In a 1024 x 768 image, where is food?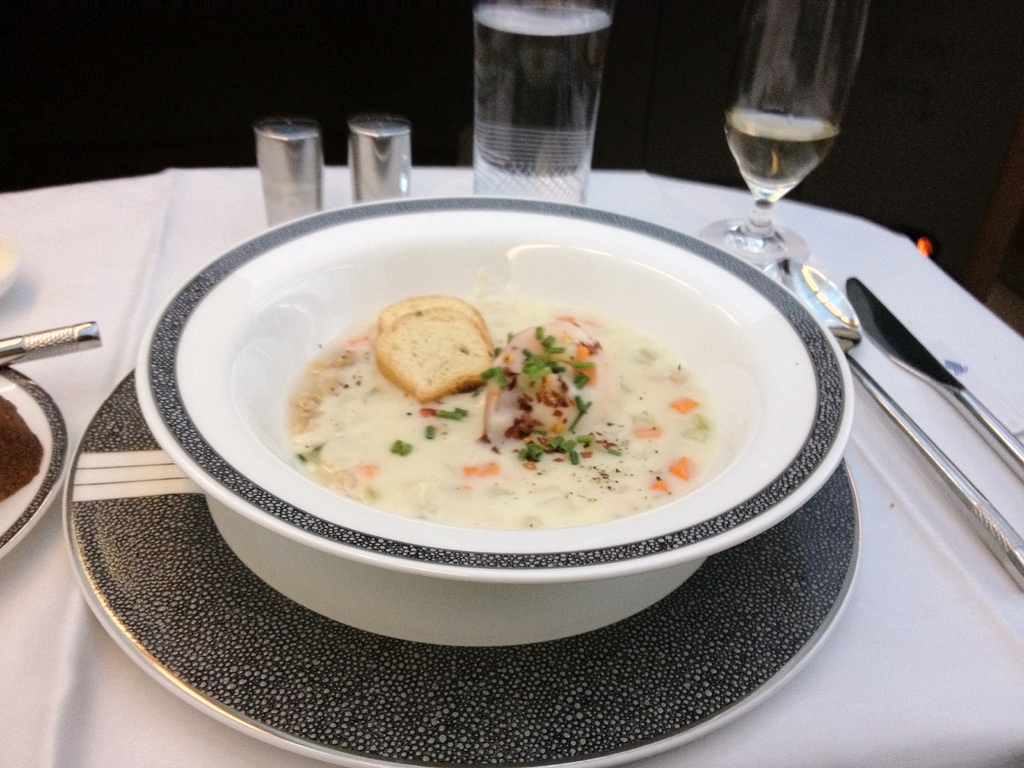
<box>0,393,44,502</box>.
